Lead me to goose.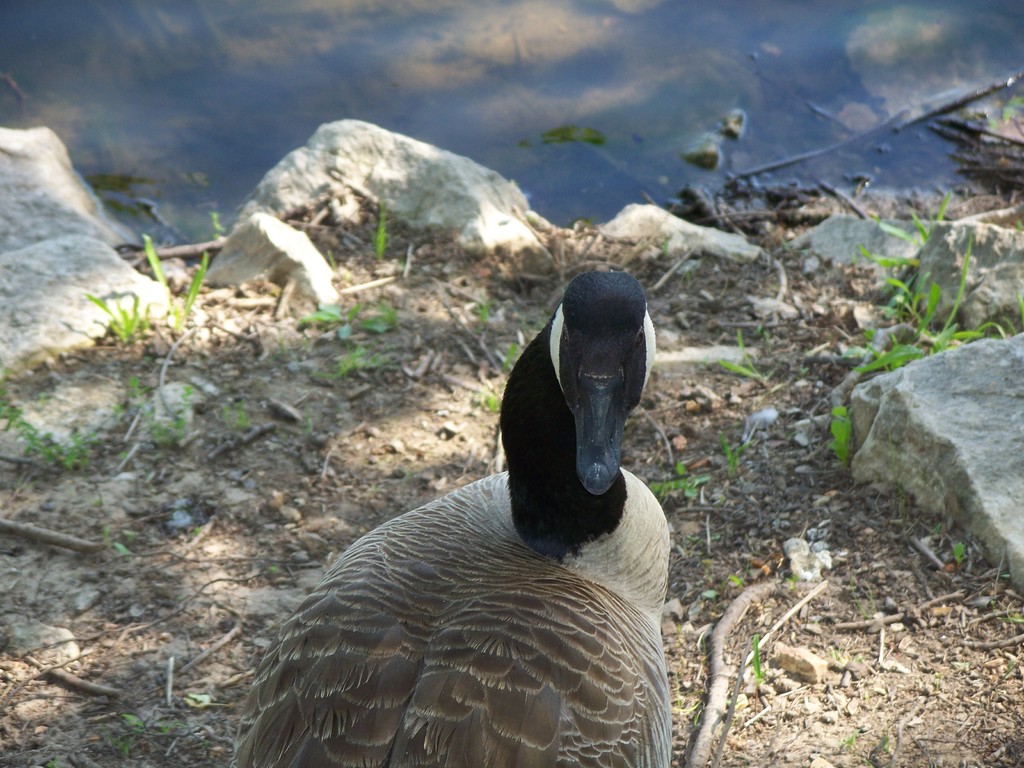
Lead to 237, 274, 675, 767.
